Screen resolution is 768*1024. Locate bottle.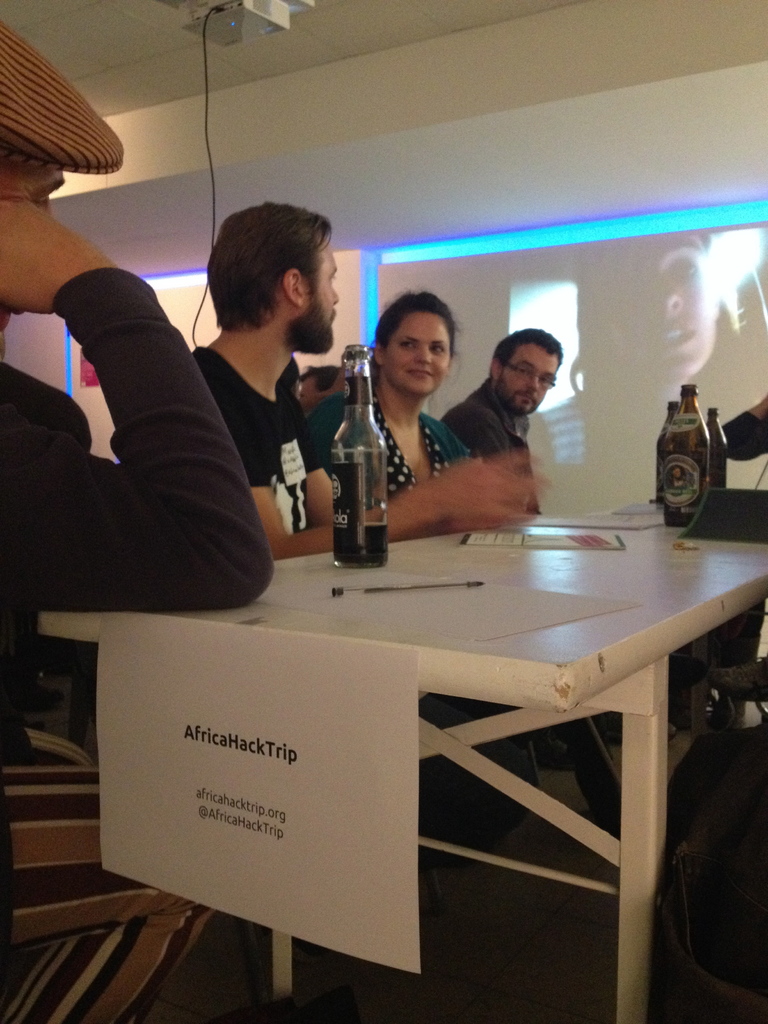
rect(652, 381, 710, 525).
